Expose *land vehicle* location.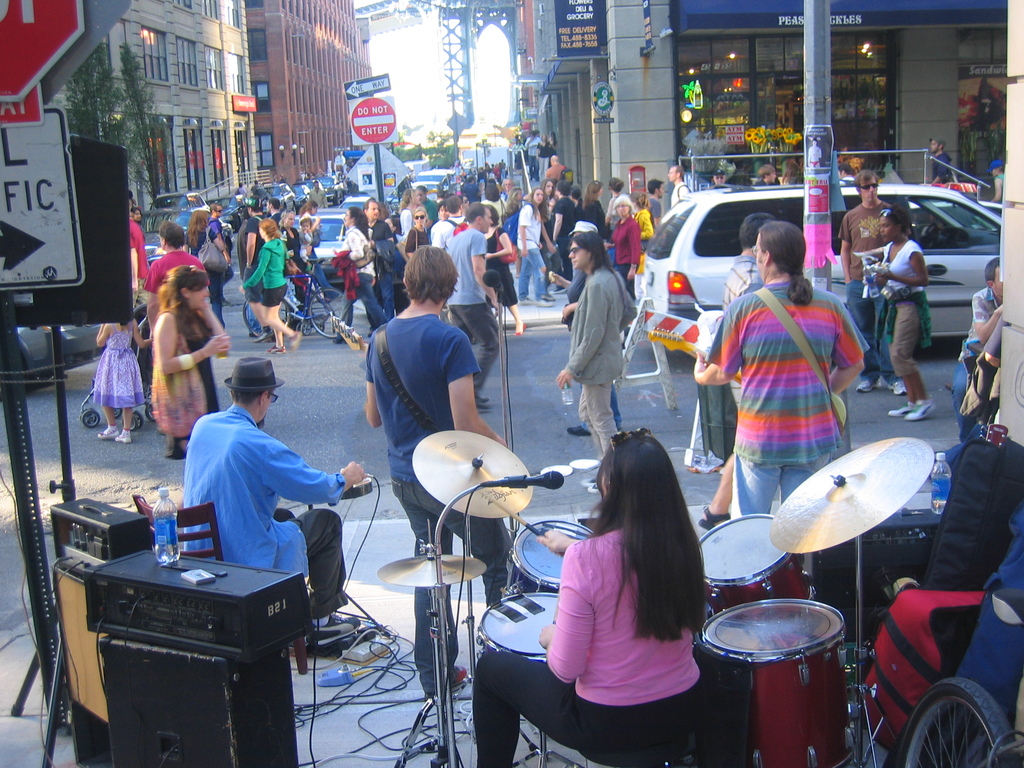
Exposed at <region>633, 184, 1002, 352</region>.
